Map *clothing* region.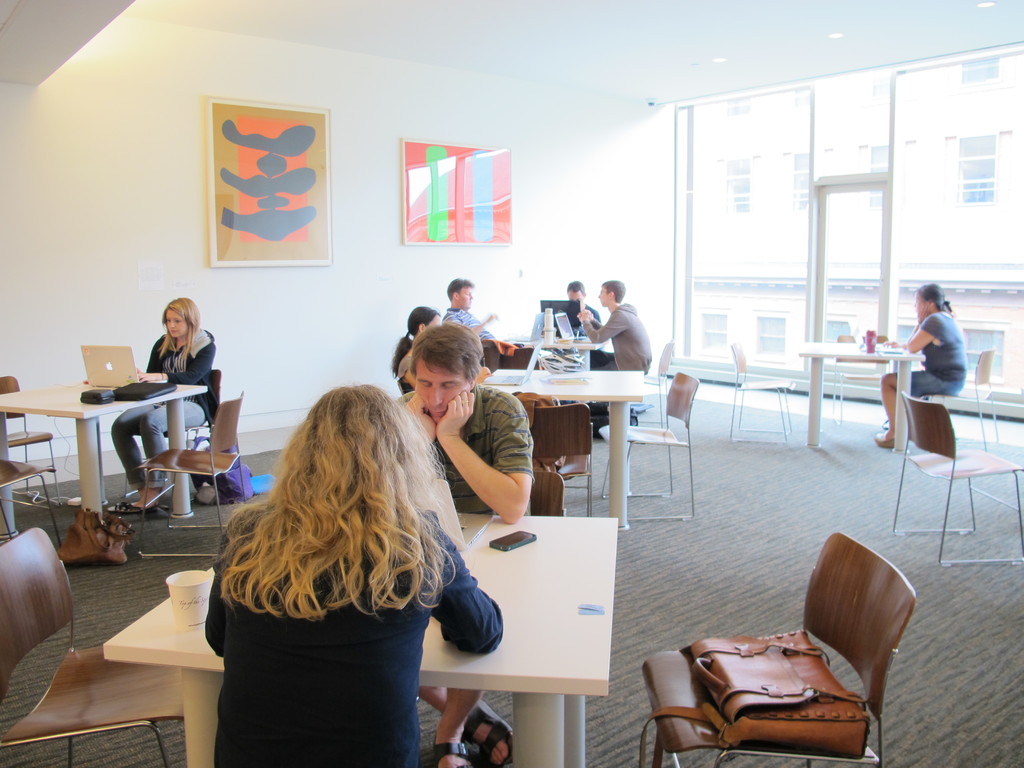
Mapped to [left=114, top=324, right=220, bottom=487].
